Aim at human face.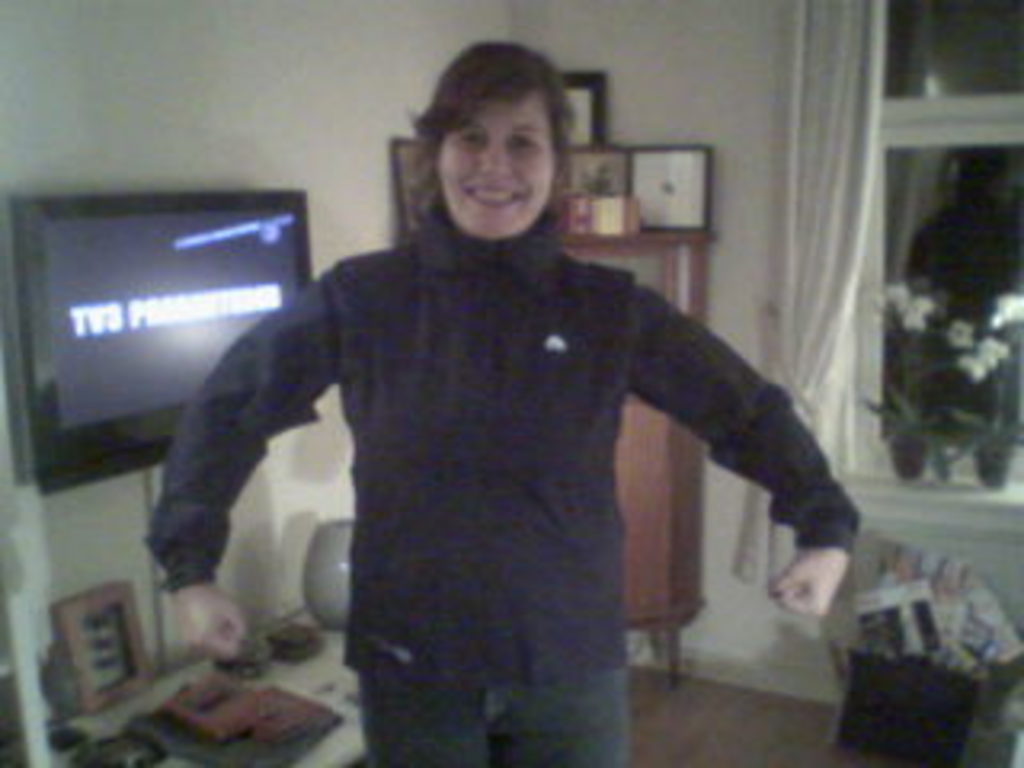
Aimed at (left=432, top=93, right=554, bottom=240).
